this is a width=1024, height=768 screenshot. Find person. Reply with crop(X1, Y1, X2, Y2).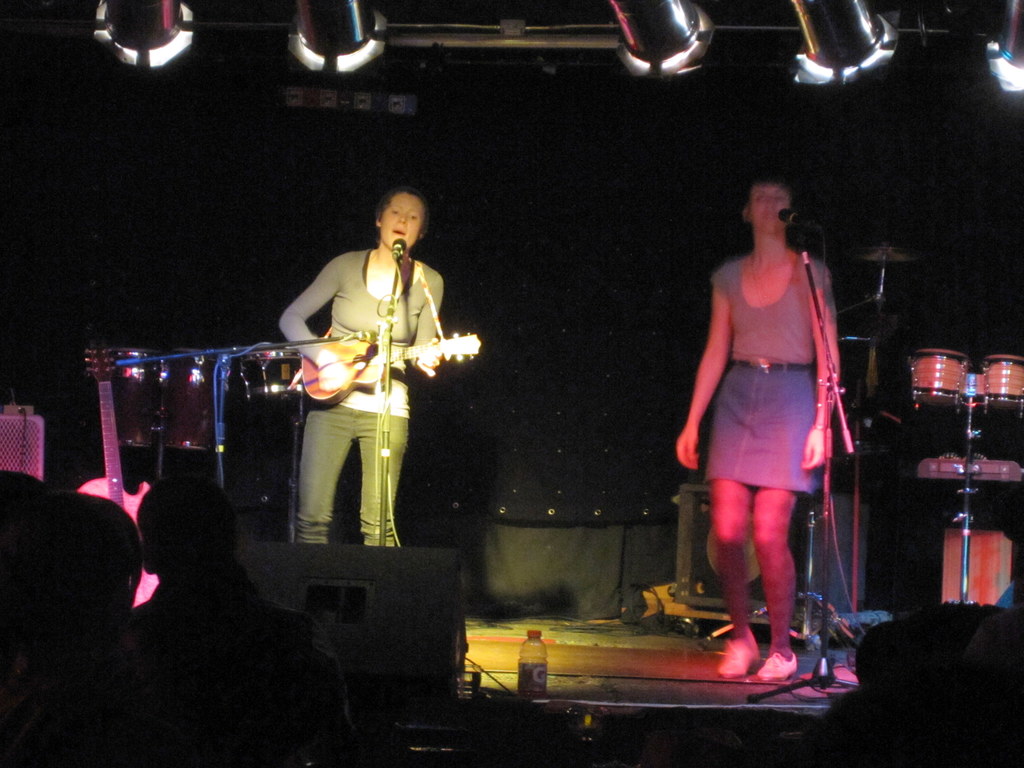
crop(0, 490, 204, 767).
